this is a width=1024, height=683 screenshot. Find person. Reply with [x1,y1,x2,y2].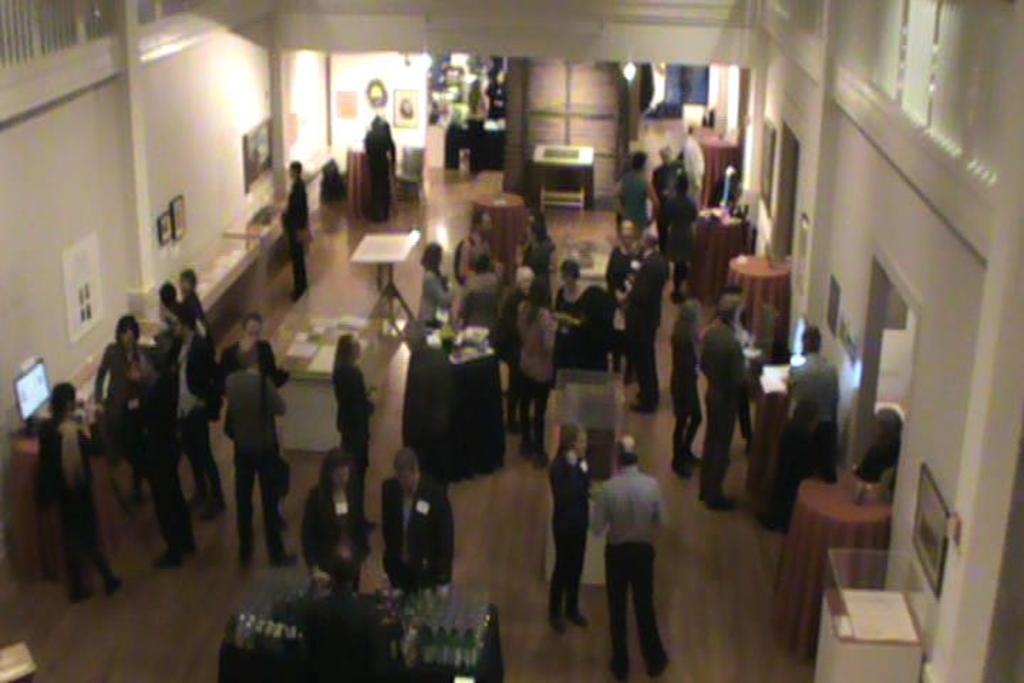
[650,141,690,209].
